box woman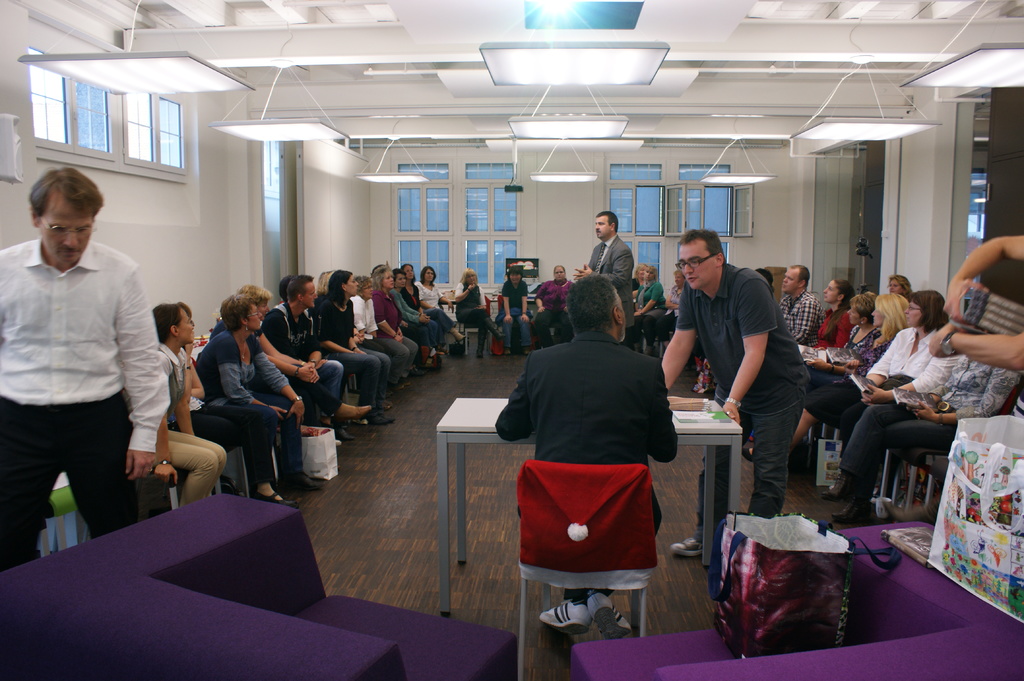
391/269/442/357
